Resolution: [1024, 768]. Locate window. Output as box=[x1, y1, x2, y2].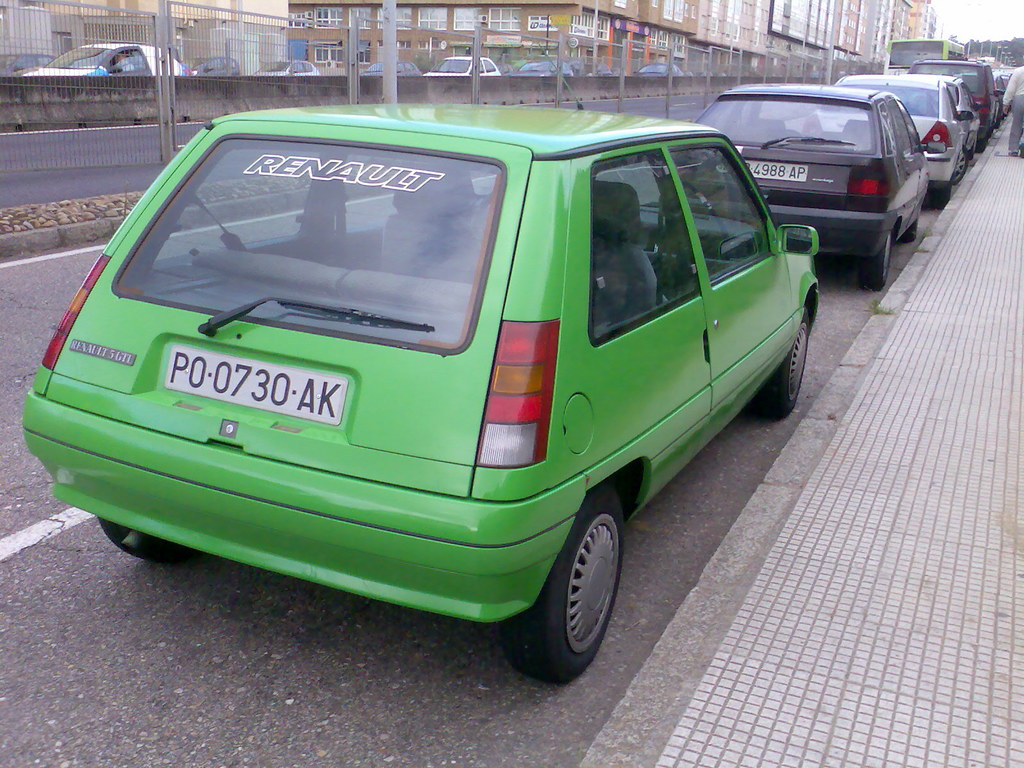
box=[378, 39, 383, 47].
